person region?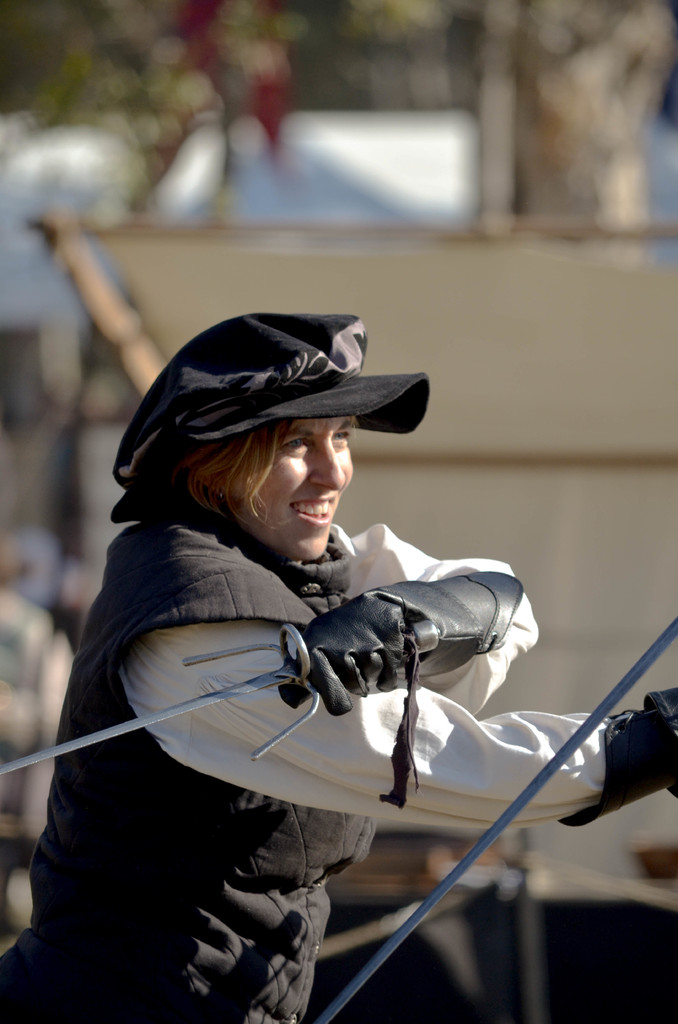
[left=49, top=305, right=531, bottom=956]
